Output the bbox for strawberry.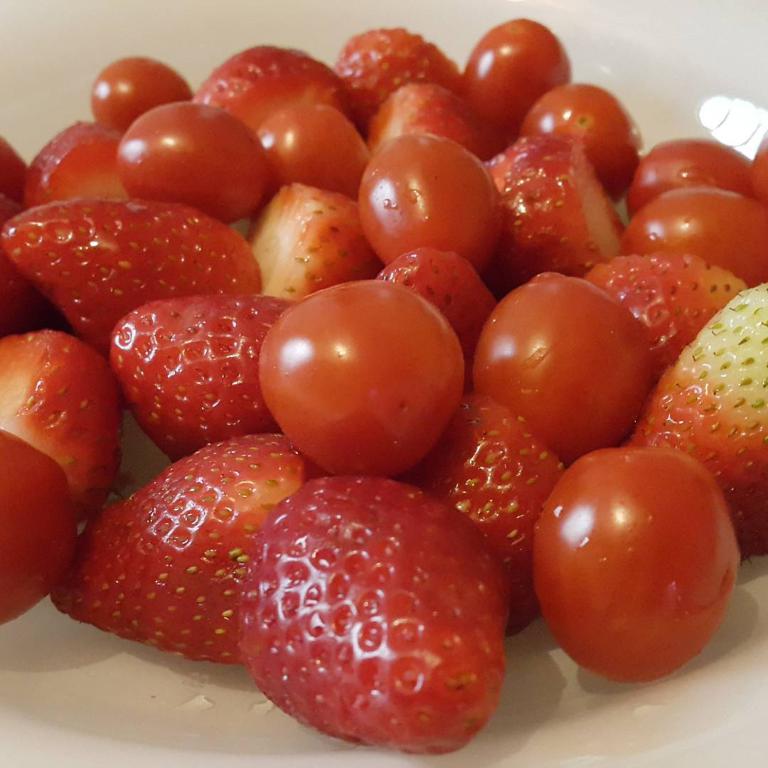
(56, 422, 340, 676).
